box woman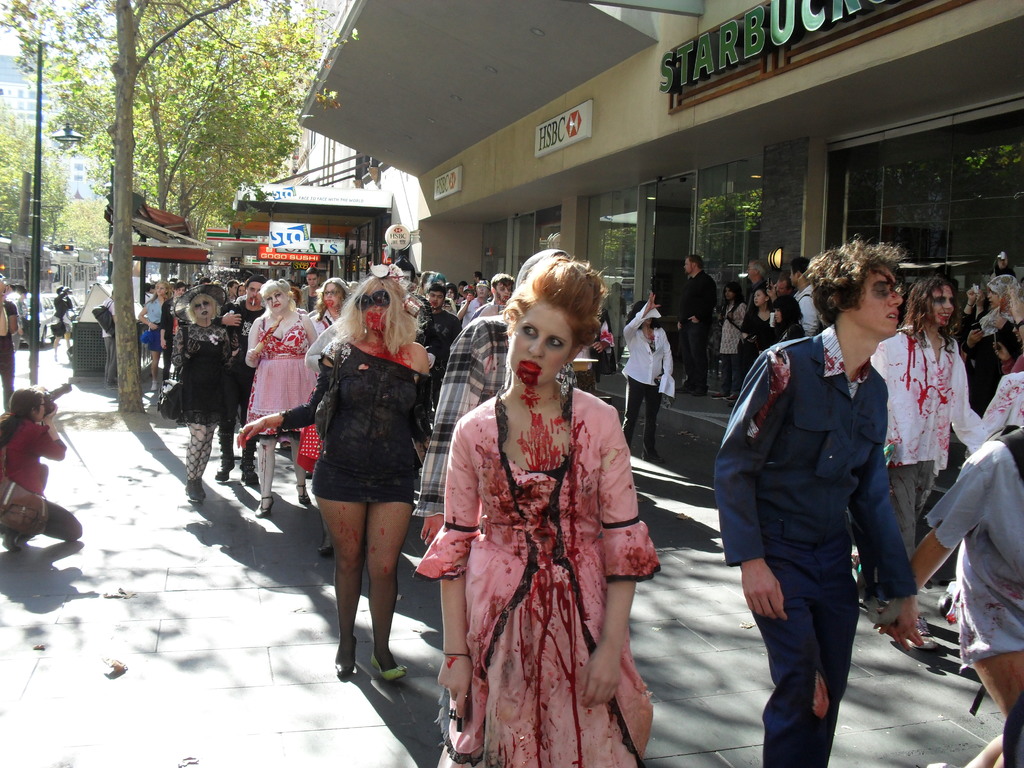
<bbox>0, 389, 84, 554</bbox>
